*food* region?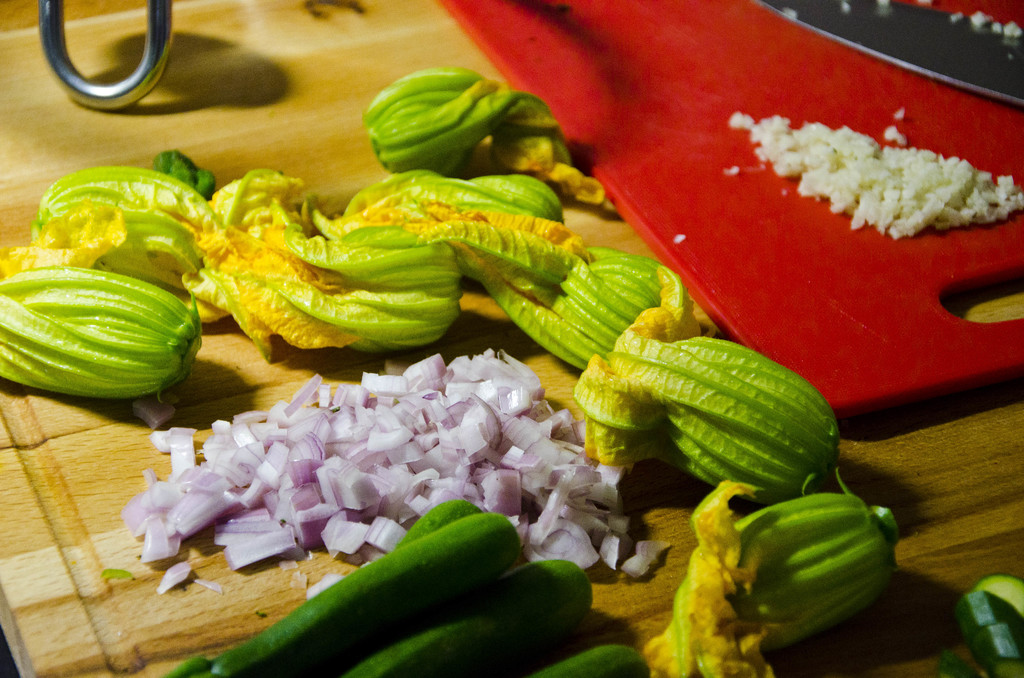
crop(938, 572, 1023, 677)
